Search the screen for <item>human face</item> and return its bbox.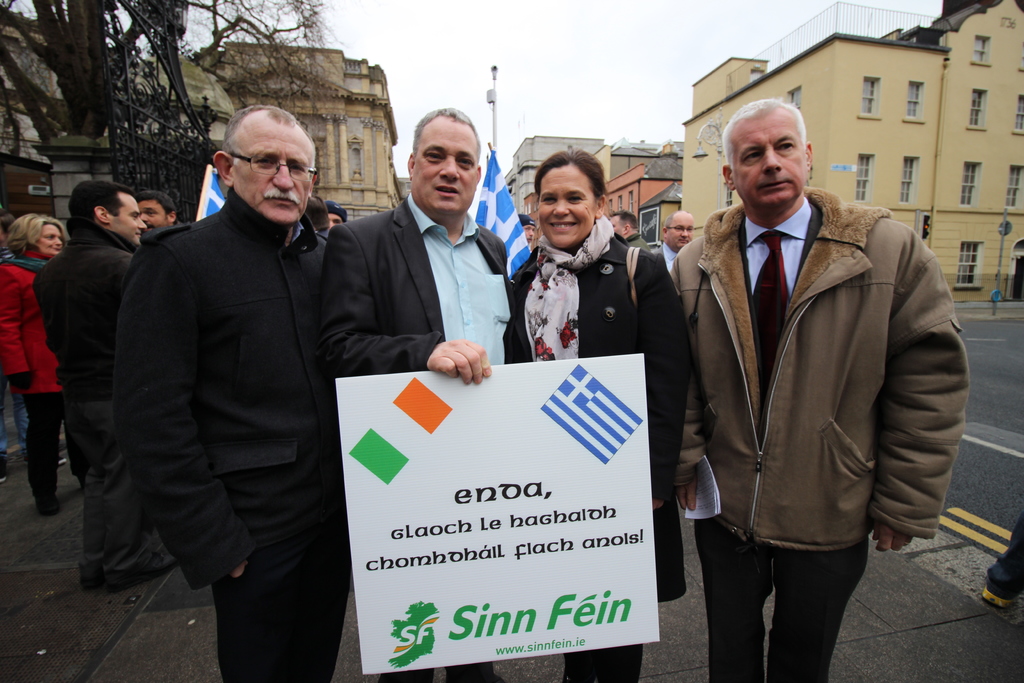
Found: pyautogui.locateOnScreen(133, 194, 168, 226).
